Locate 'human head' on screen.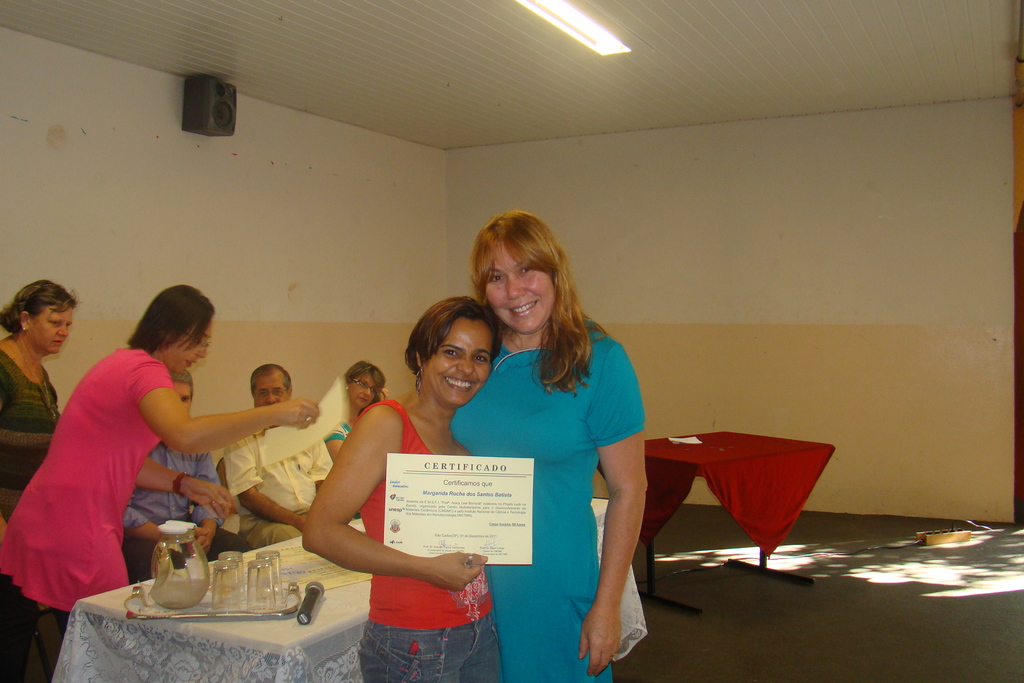
On screen at {"left": 129, "top": 282, "right": 215, "bottom": 374}.
